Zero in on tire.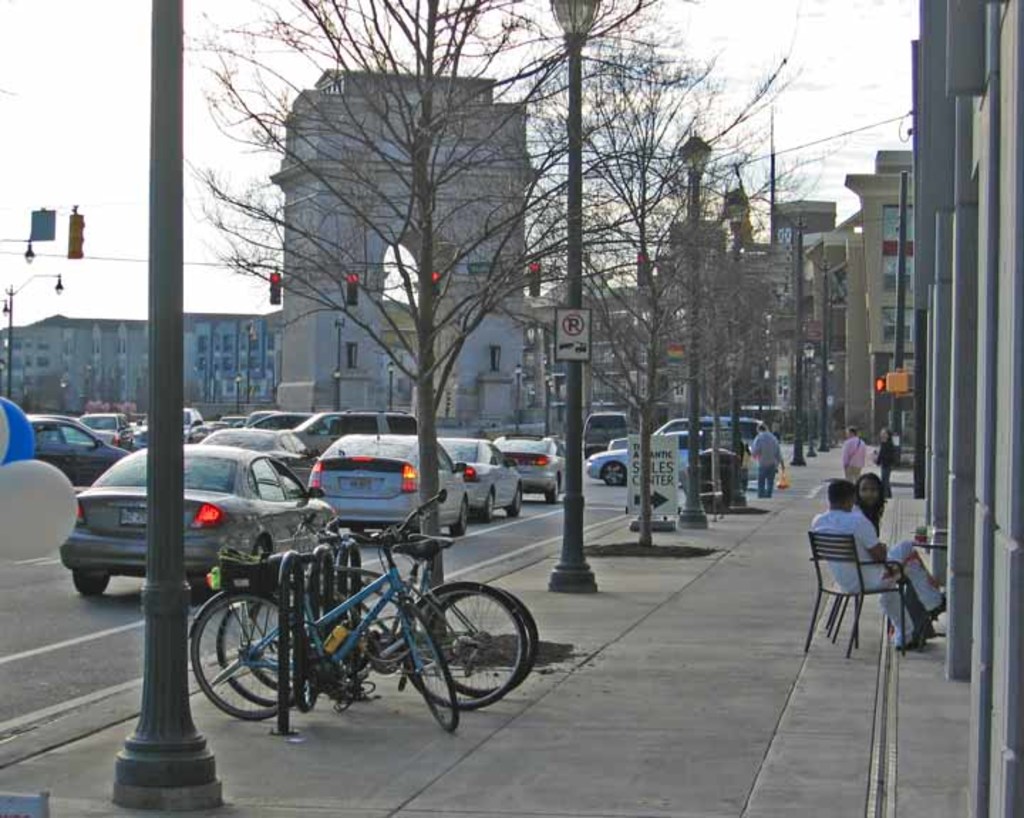
Zeroed in: {"x1": 400, "y1": 600, "x2": 457, "y2": 730}.
